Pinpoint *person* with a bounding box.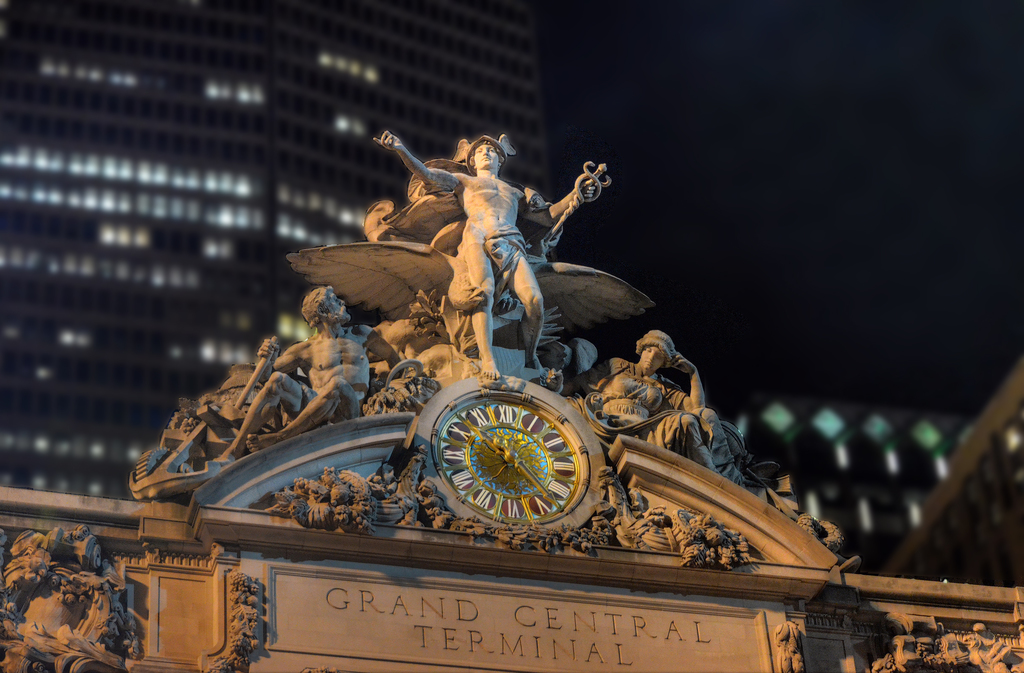
<box>365,122,603,377</box>.
